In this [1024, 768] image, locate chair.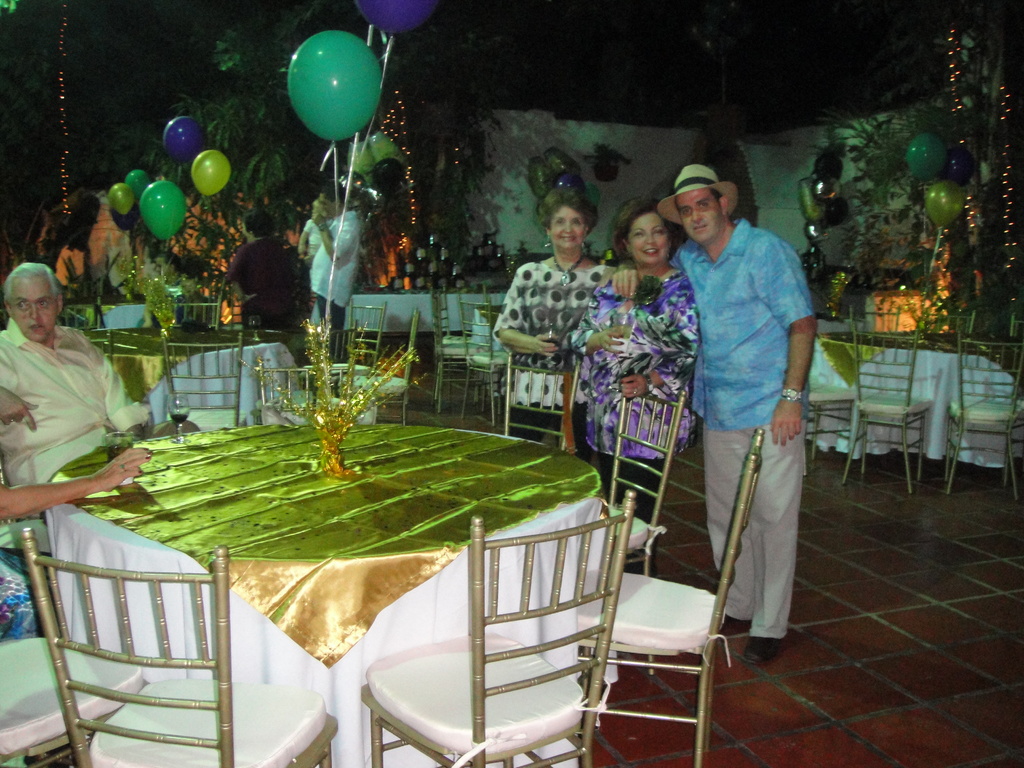
Bounding box: region(57, 287, 104, 327).
